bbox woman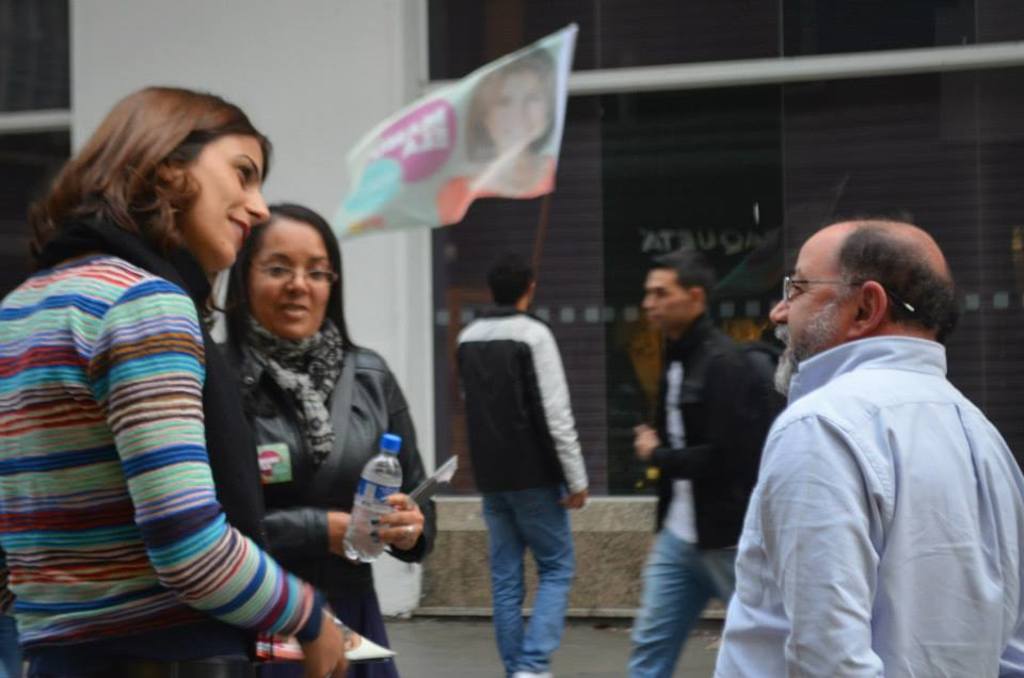
(left=207, top=203, right=436, bottom=677)
